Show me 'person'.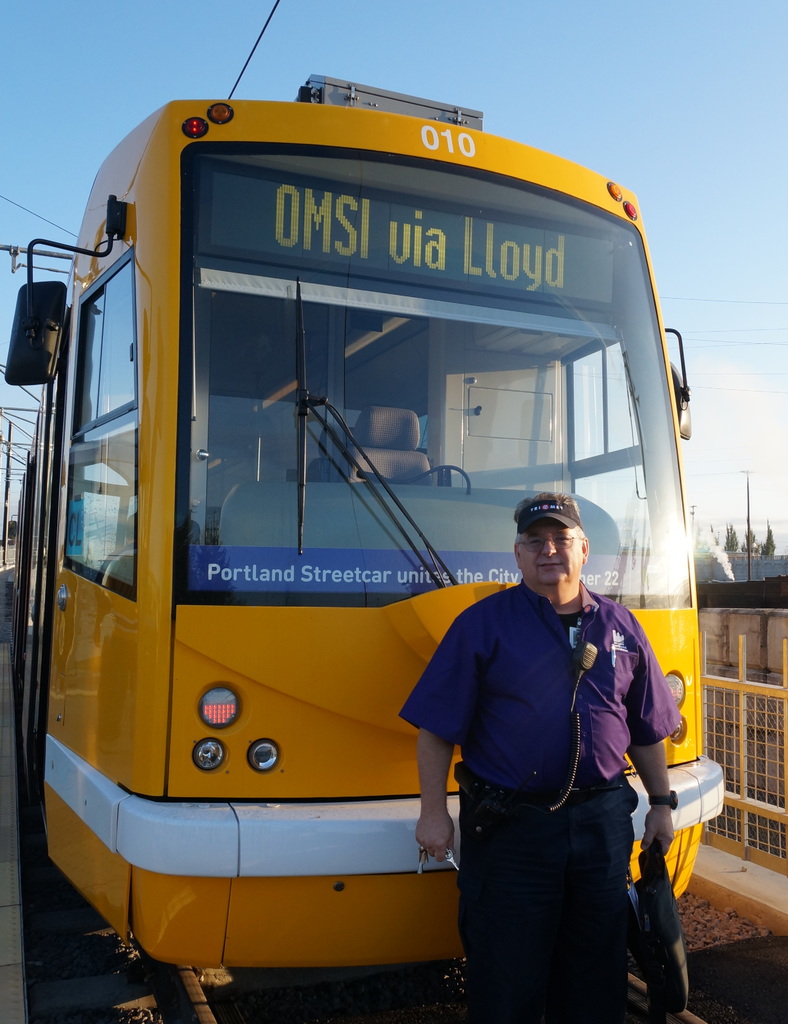
'person' is here: <region>405, 468, 671, 1003</region>.
